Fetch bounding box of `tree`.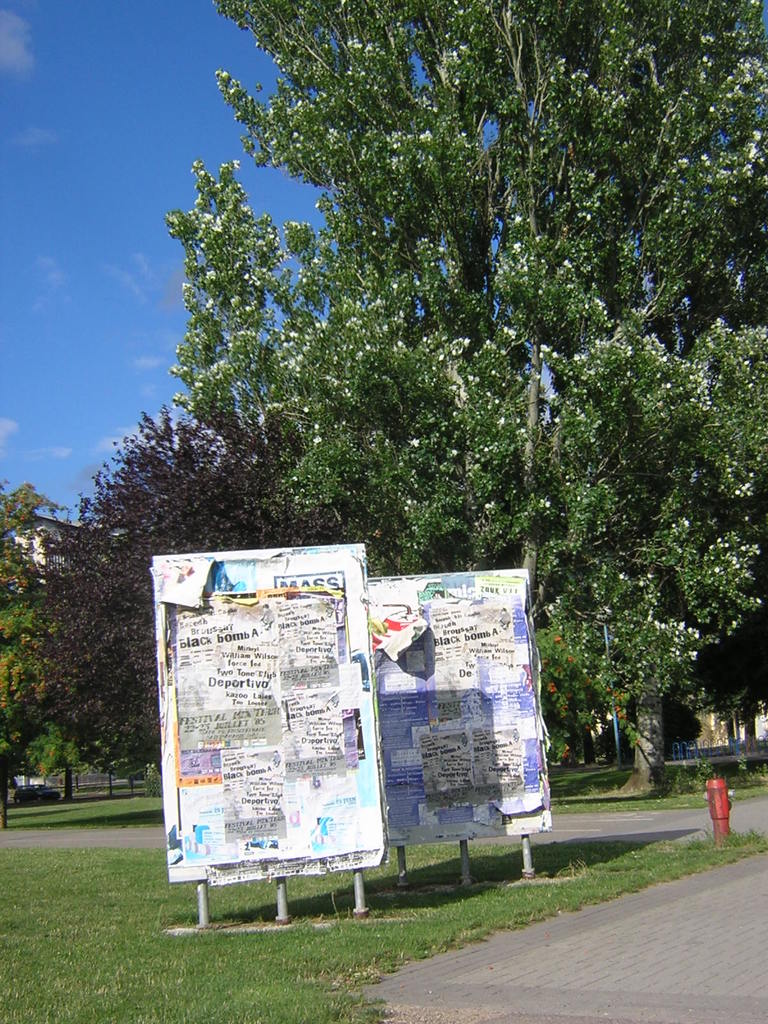
Bbox: box=[0, 486, 72, 813].
